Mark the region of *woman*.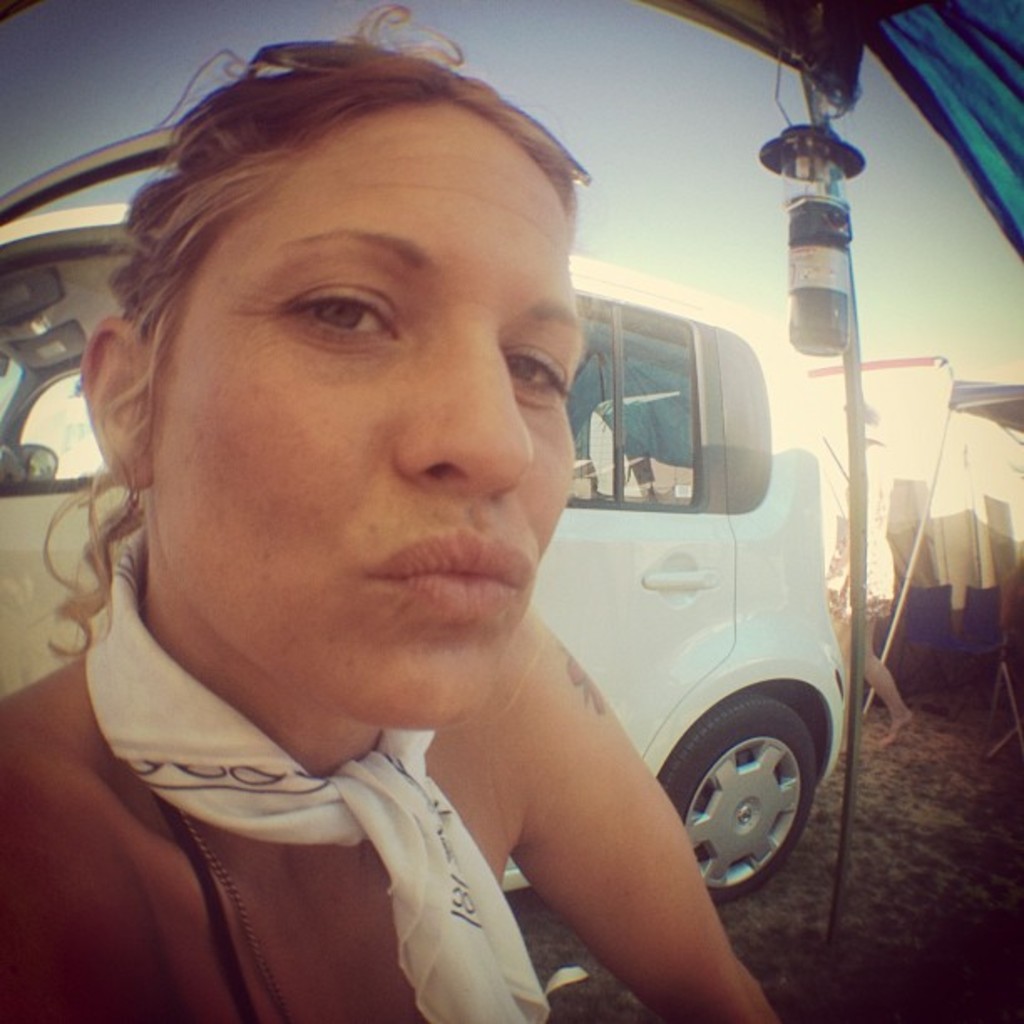
Region: box=[35, 15, 756, 1023].
